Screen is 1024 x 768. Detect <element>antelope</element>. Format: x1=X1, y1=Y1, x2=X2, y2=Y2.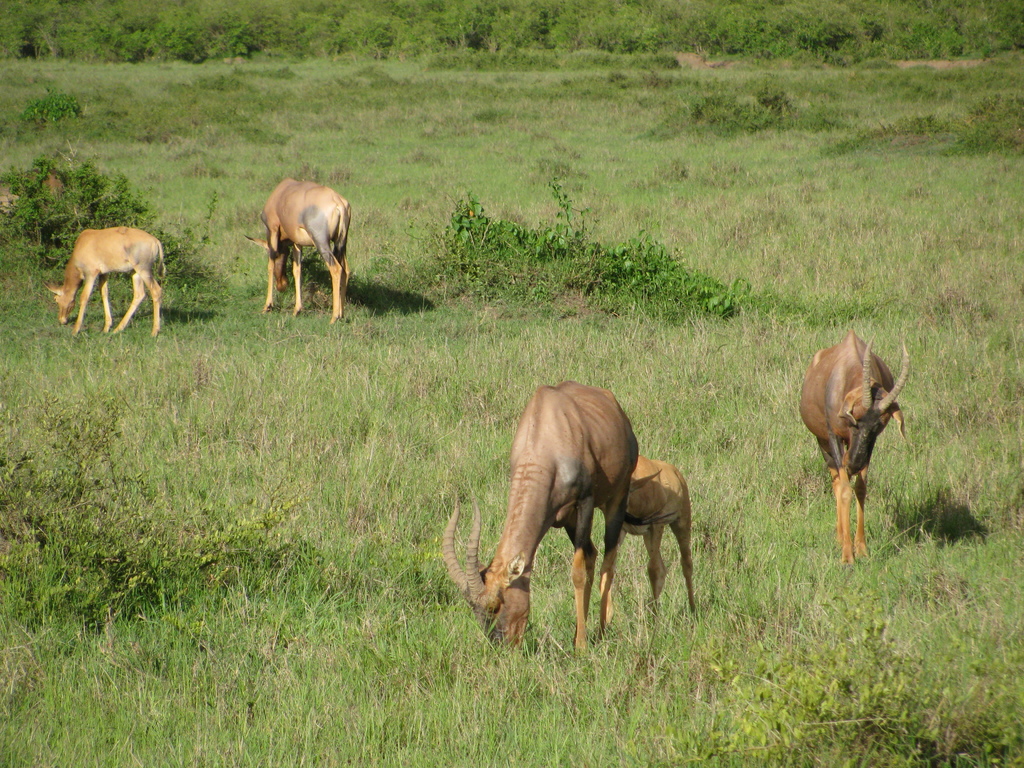
x1=799, y1=332, x2=913, y2=557.
